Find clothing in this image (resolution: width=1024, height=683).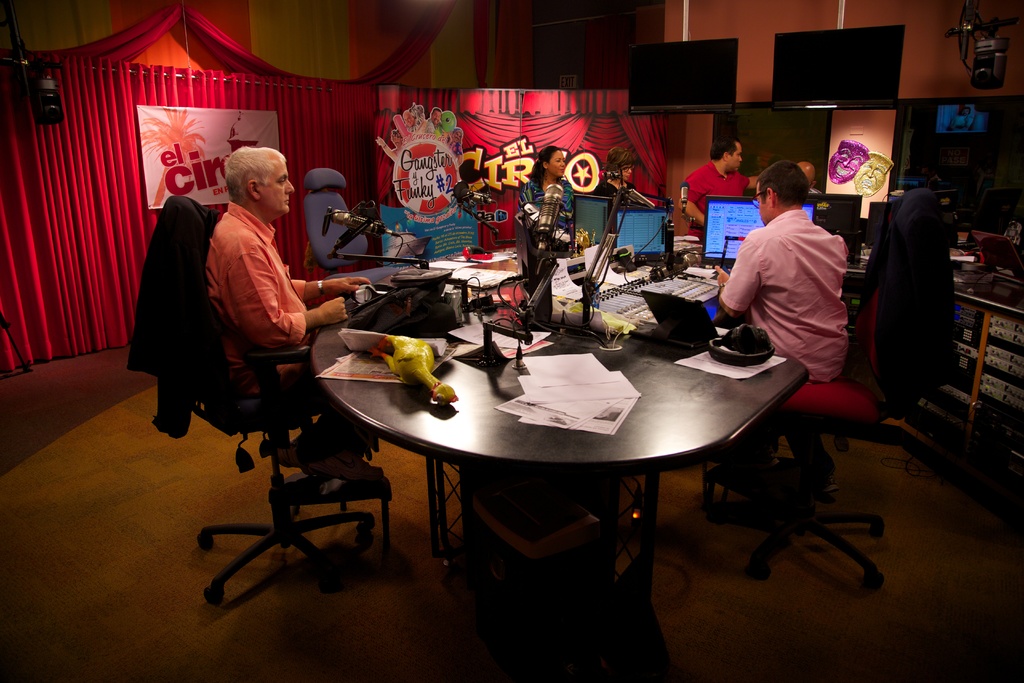
pyautogui.locateOnScreen(124, 189, 208, 431).
